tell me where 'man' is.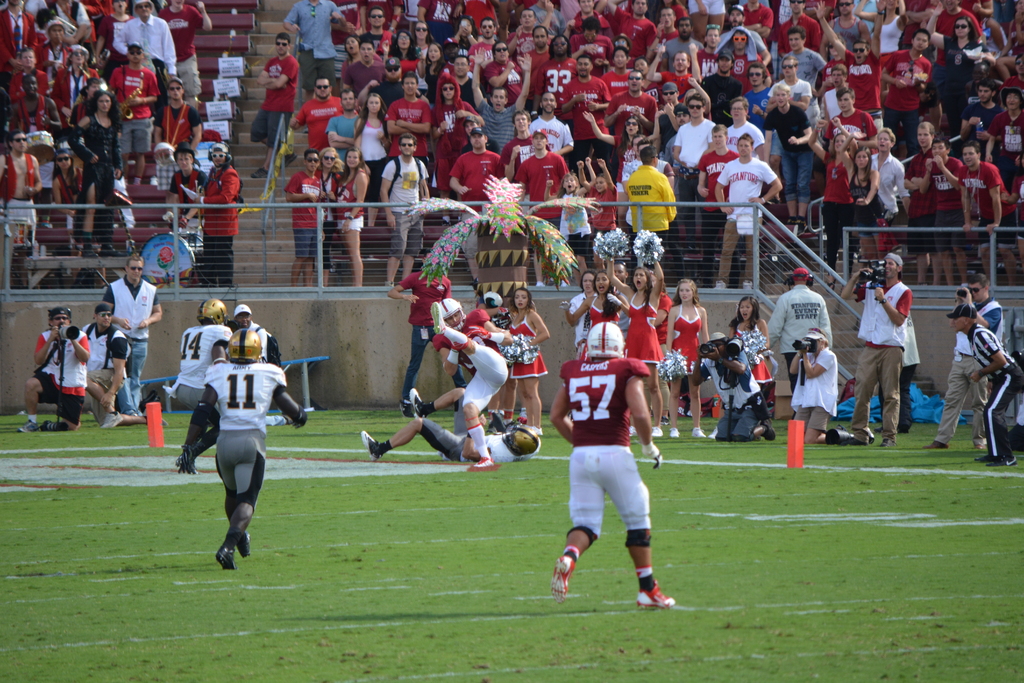
'man' is at 731,67,774,127.
